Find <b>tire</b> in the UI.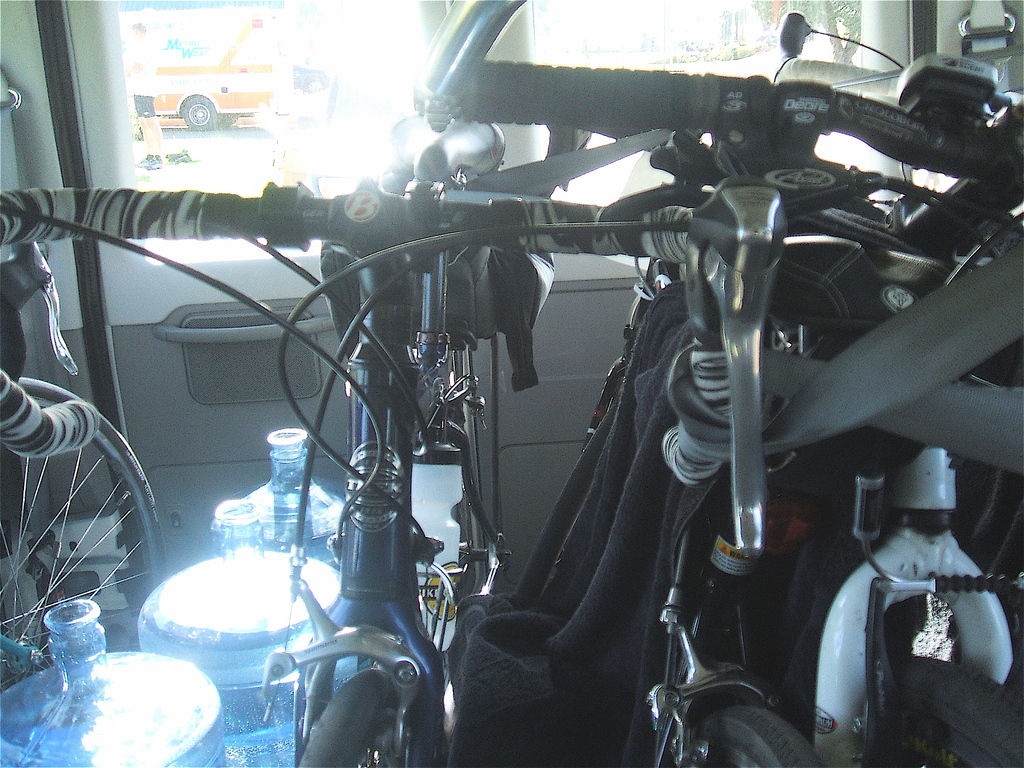
UI element at rect(686, 705, 817, 767).
